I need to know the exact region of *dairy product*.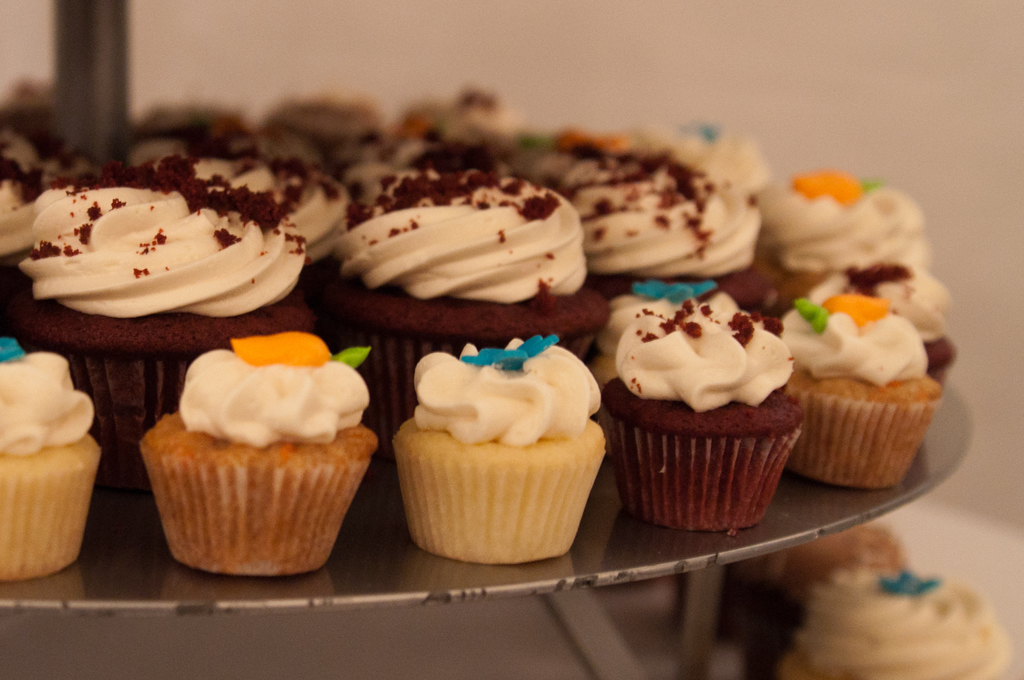
Region: (left=0, top=355, right=84, bottom=442).
